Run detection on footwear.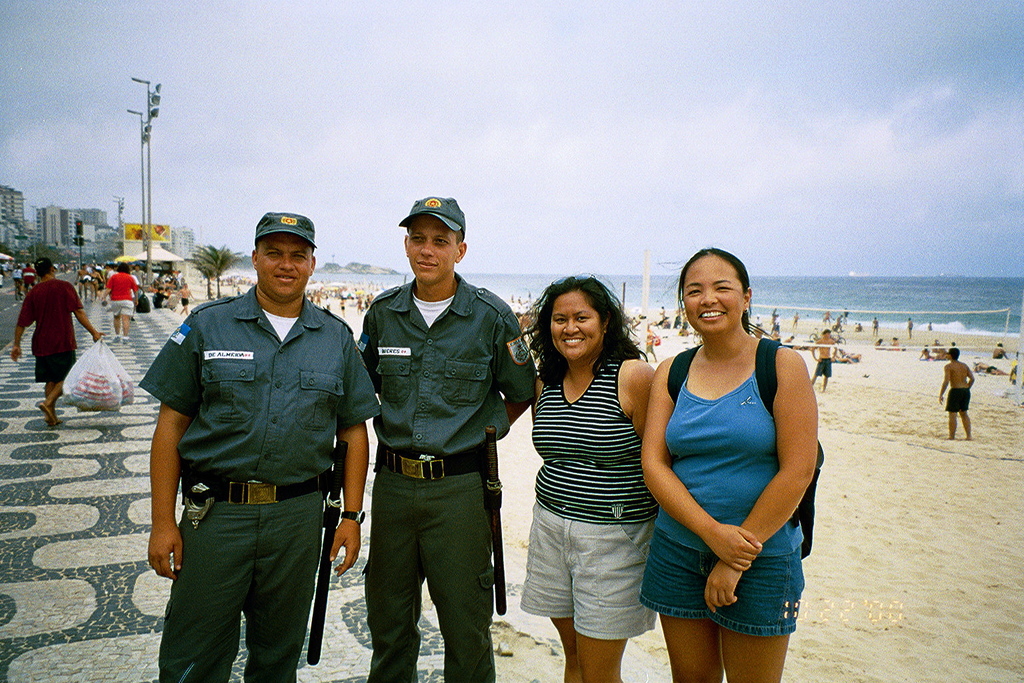
Result: box=[118, 335, 131, 346].
